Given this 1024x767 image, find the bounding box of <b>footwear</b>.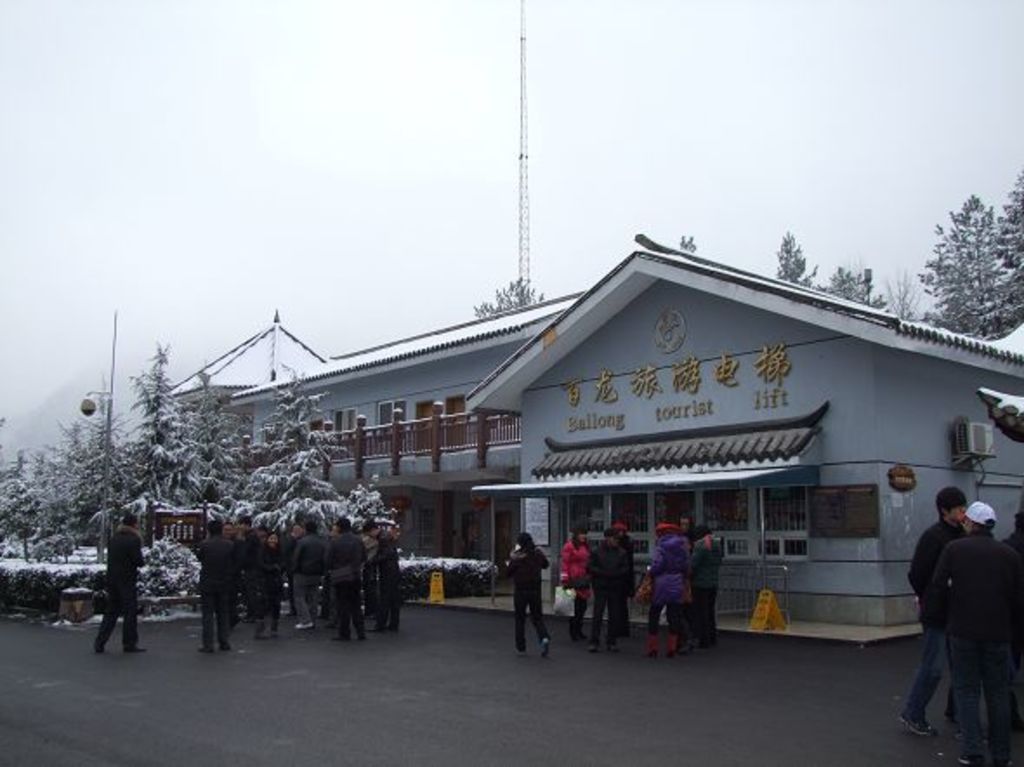
box=[691, 646, 712, 647].
